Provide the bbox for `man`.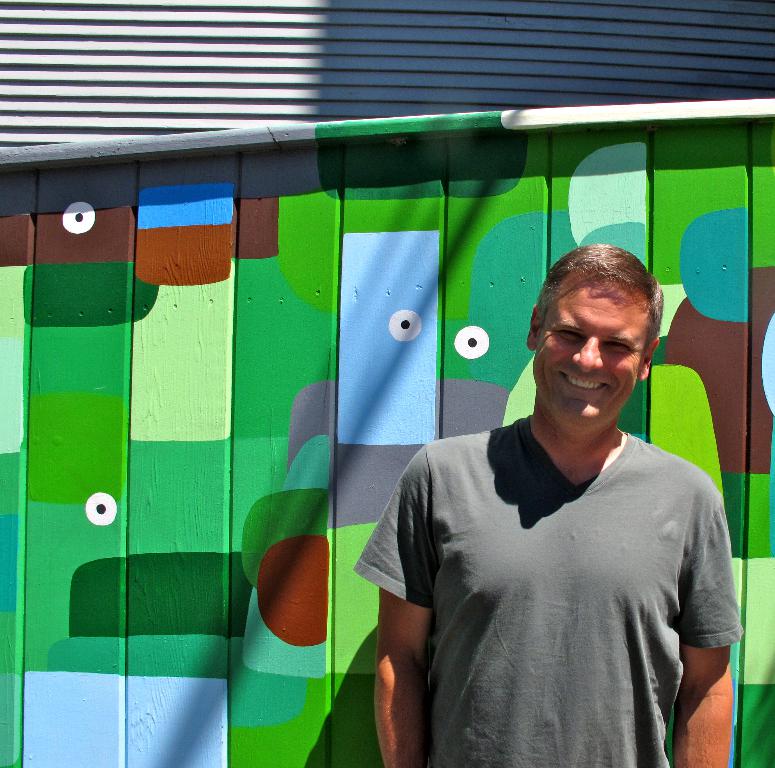
region(378, 218, 748, 767).
